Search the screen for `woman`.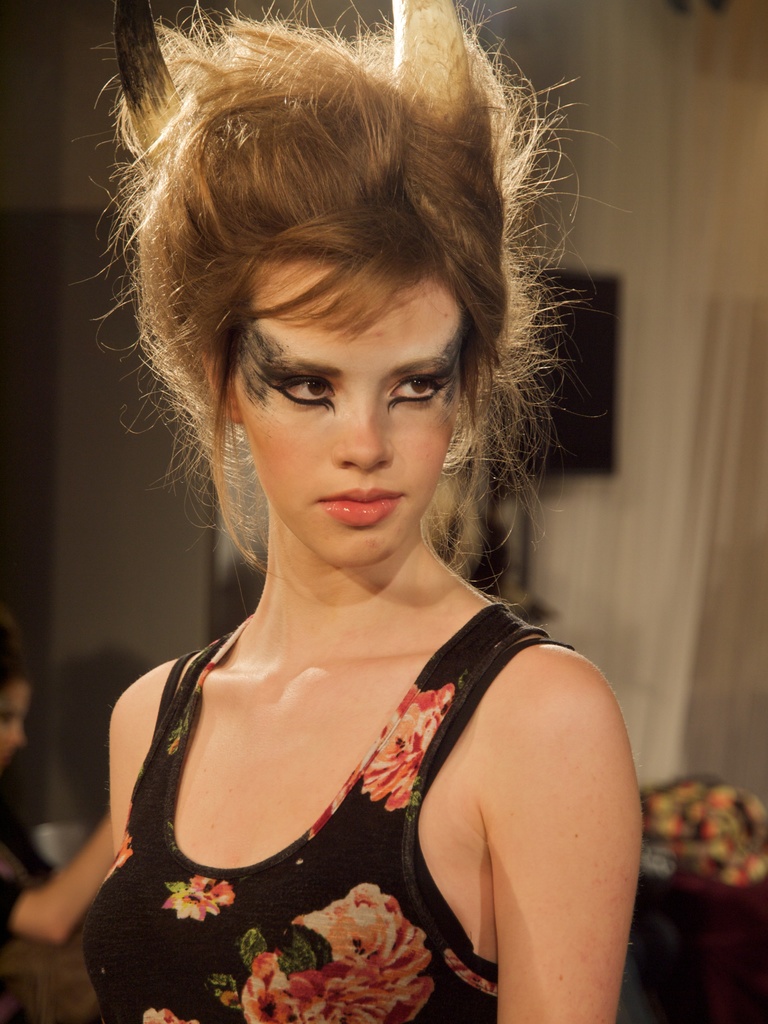
Found at (64,32,629,1008).
